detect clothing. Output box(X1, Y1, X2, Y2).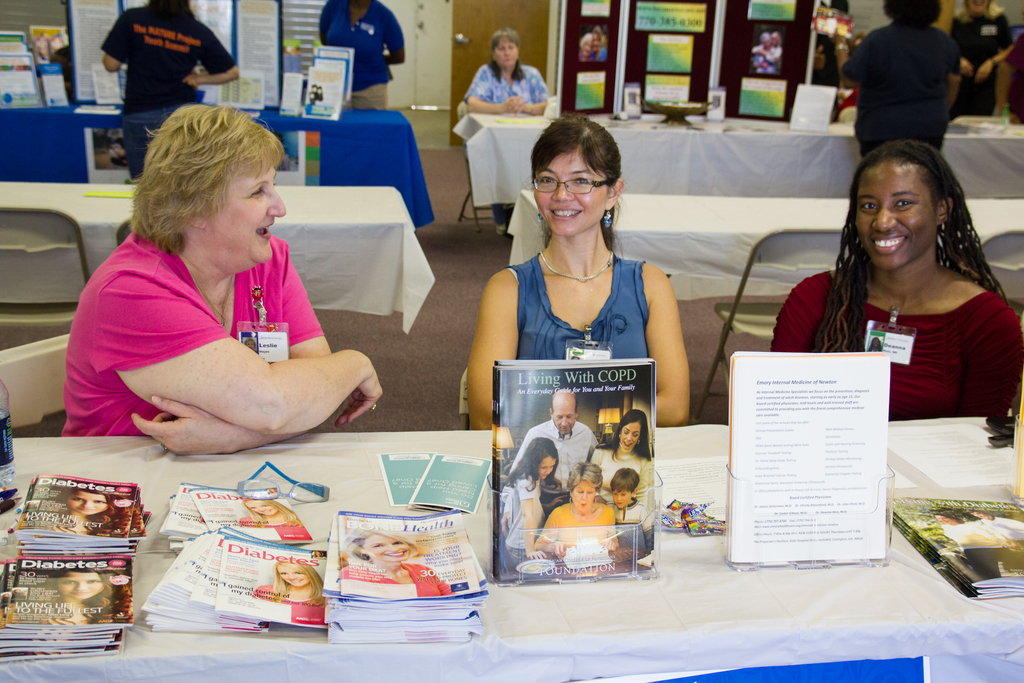
box(769, 269, 1023, 424).
